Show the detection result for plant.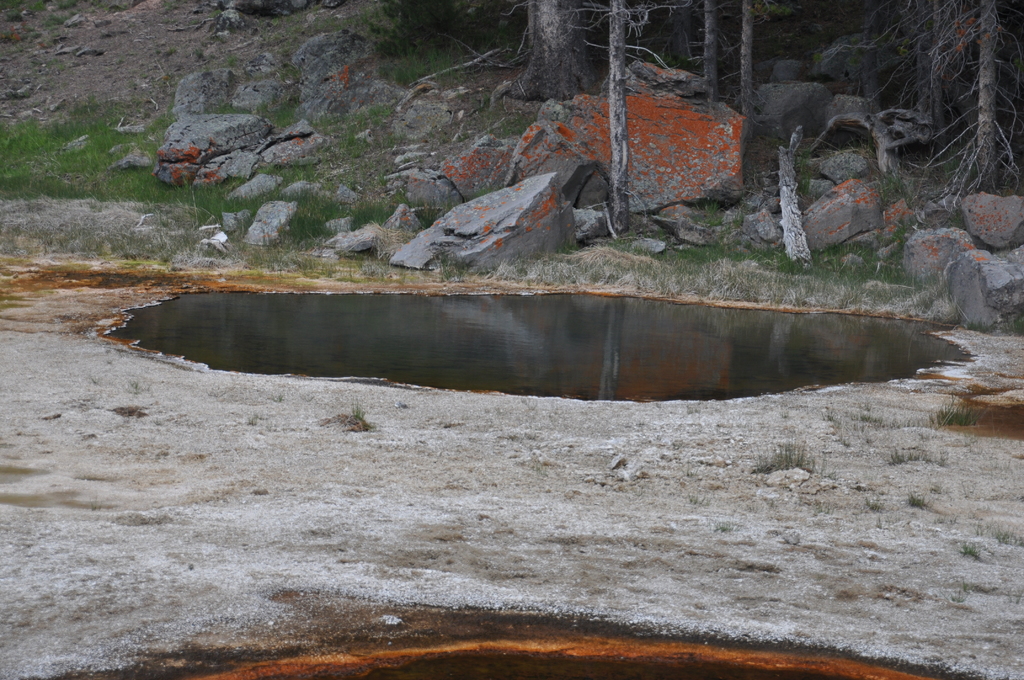
bbox=(886, 446, 945, 463).
